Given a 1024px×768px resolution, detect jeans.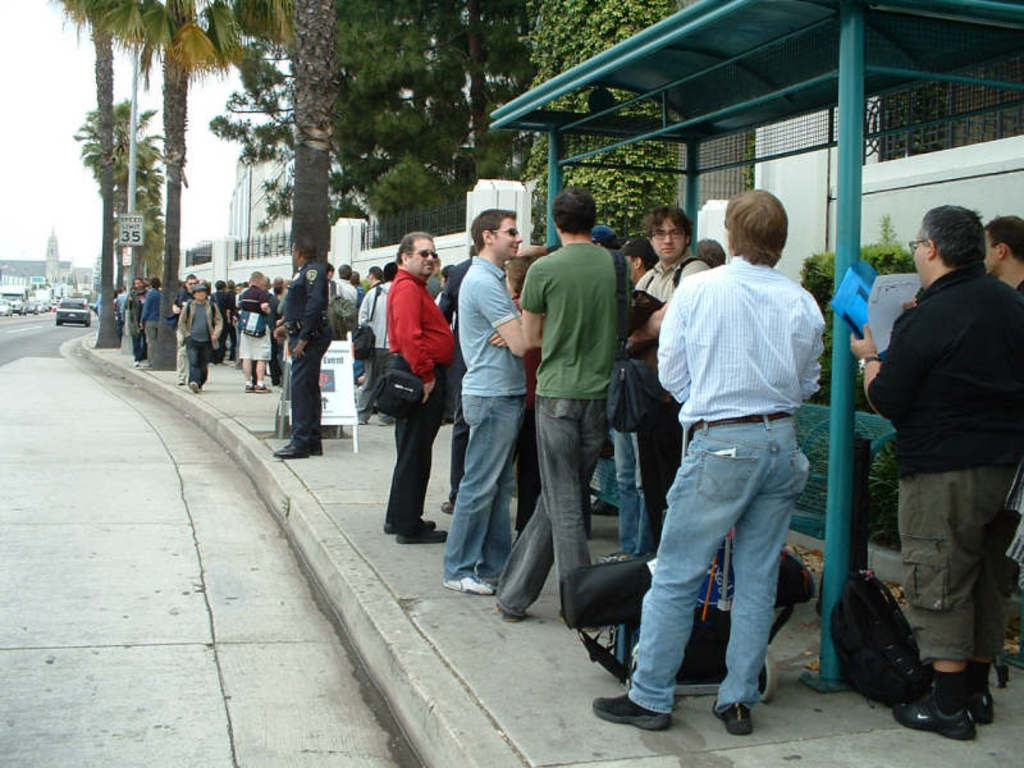
{"left": 445, "top": 394, "right": 529, "bottom": 580}.
